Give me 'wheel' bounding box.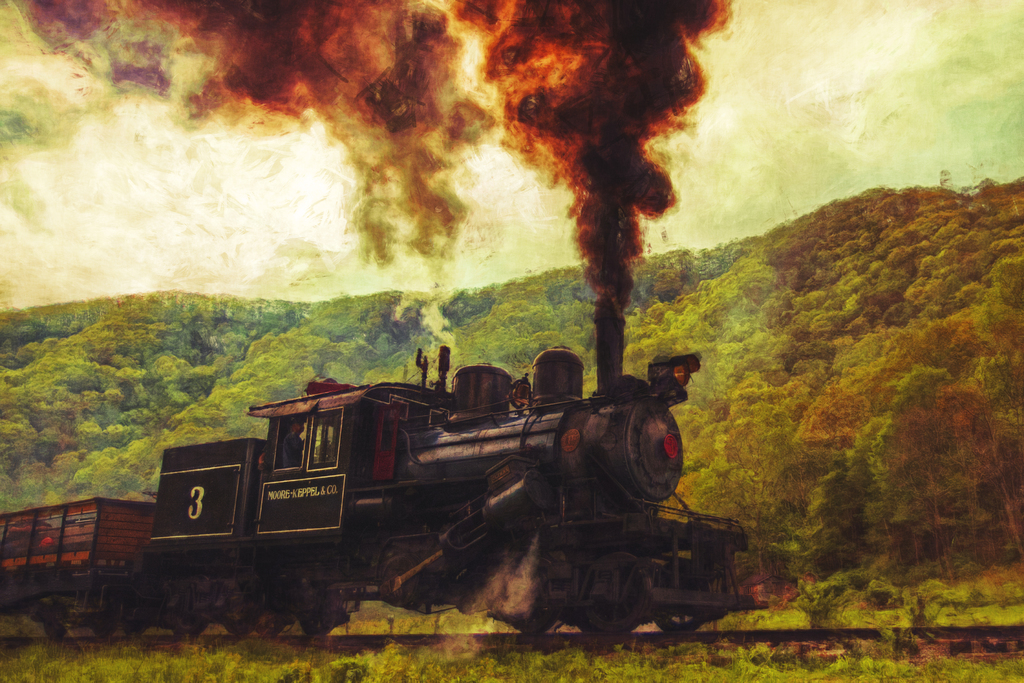
227, 620, 253, 640.
